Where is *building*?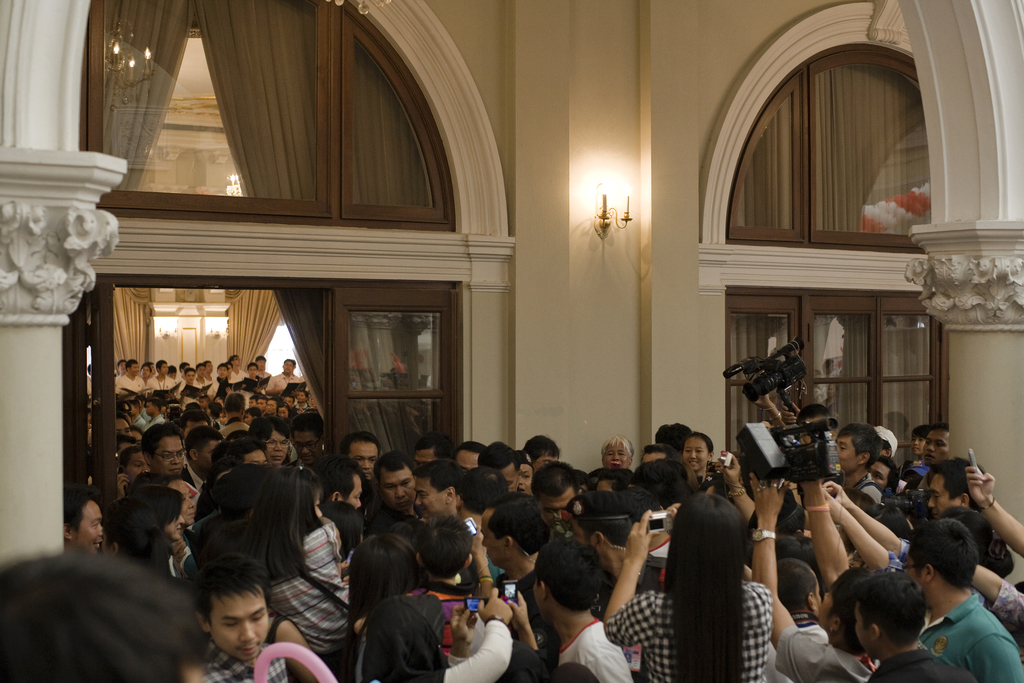
left=0, top=0, right=1023, bottom=566.
